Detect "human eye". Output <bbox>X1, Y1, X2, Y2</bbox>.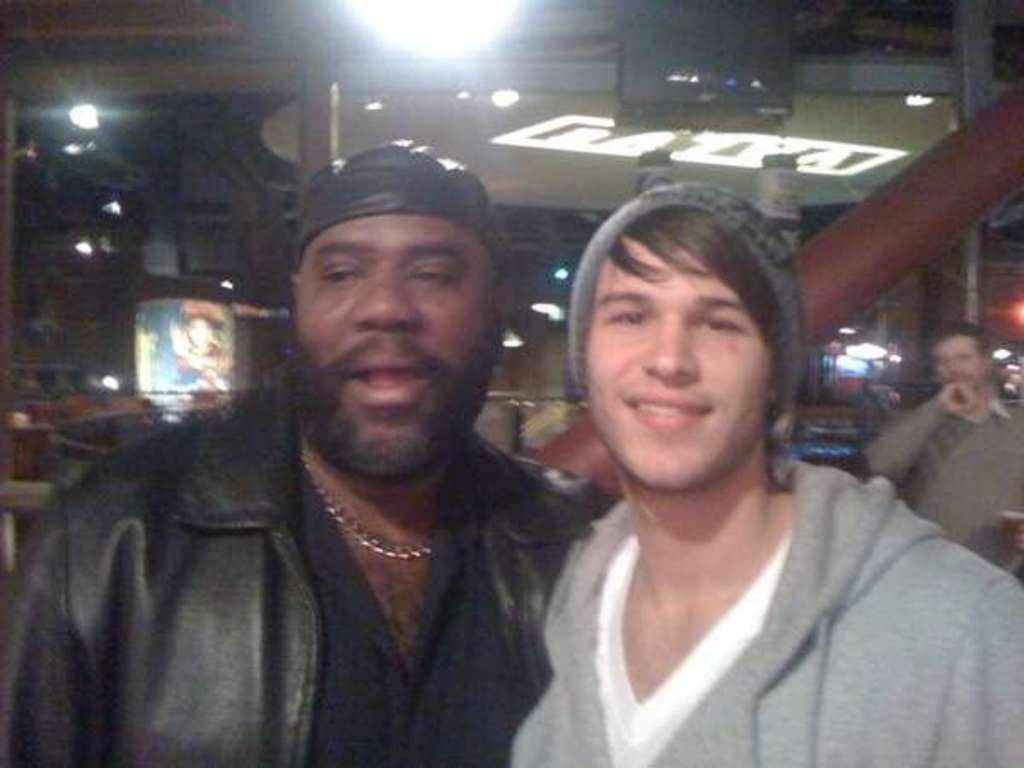
<bbox>609, 305, 650, 329</bbox>.
